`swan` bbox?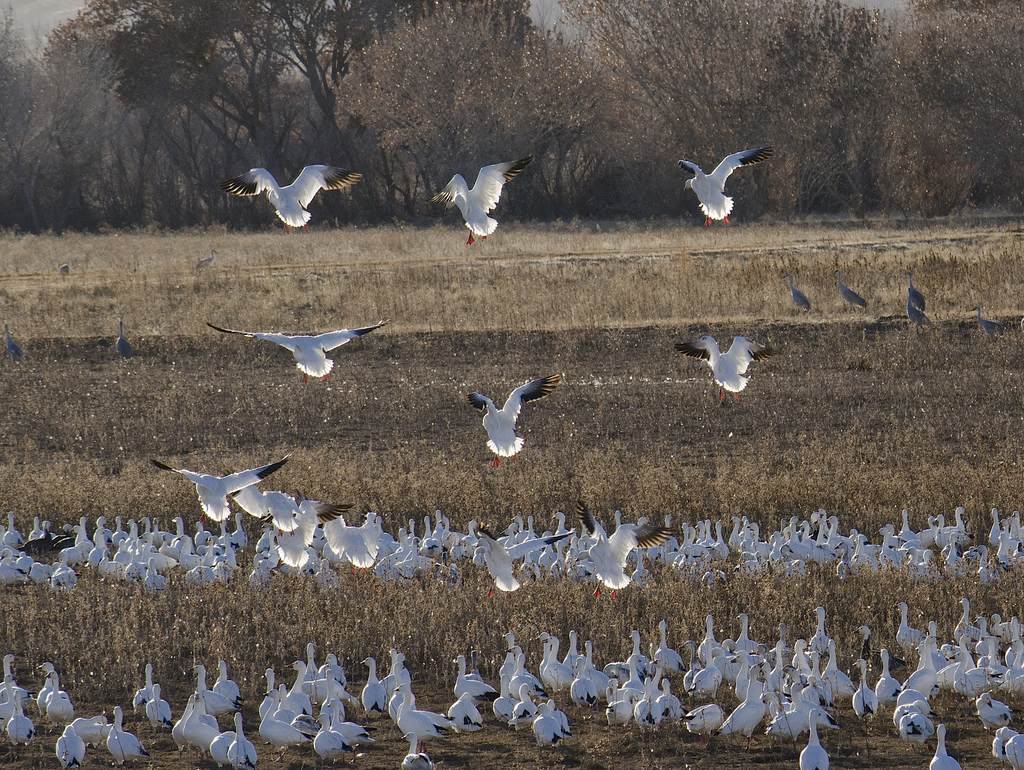
bbox=(634, 675, 660, 739)
